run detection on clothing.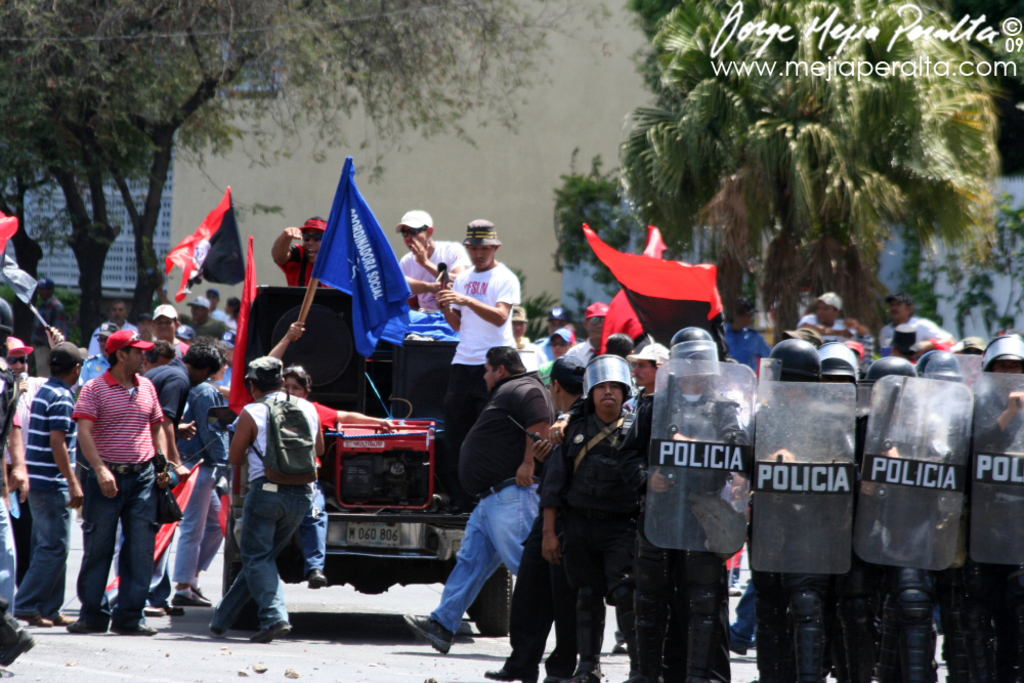
Result: 217, 389, 316, 629.
